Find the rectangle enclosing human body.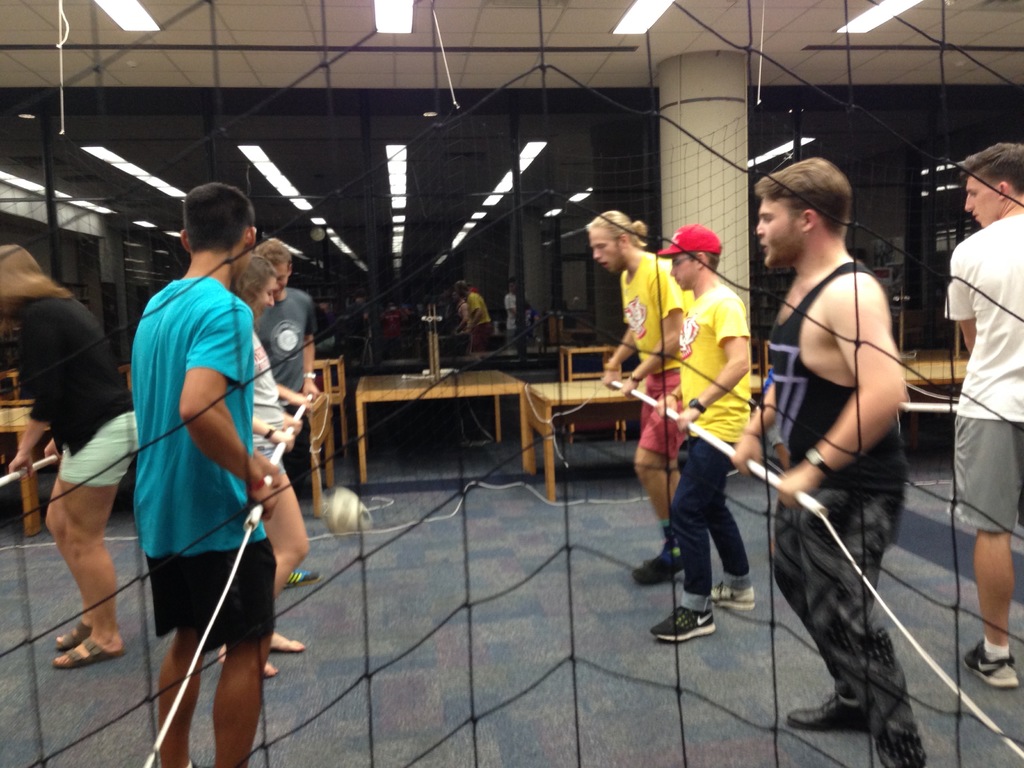
locate(652, 283, 758, 644).
